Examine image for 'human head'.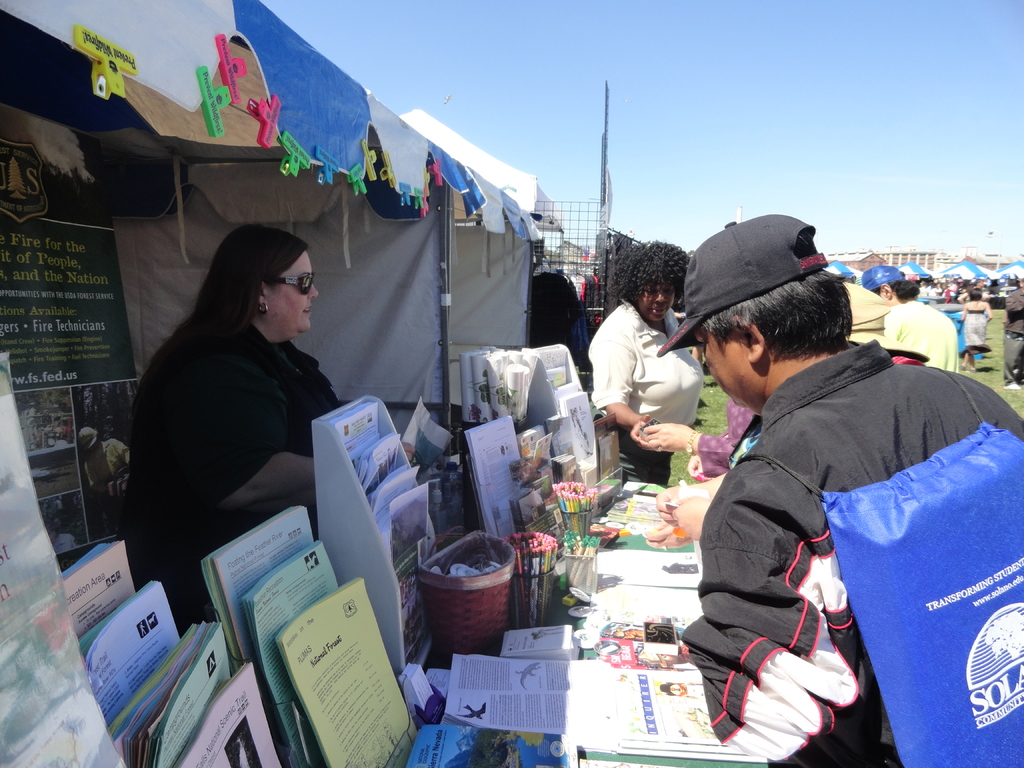
Examination result: {"x1": 675, "y1": 213, "x2": 852, "y2": 412}.
